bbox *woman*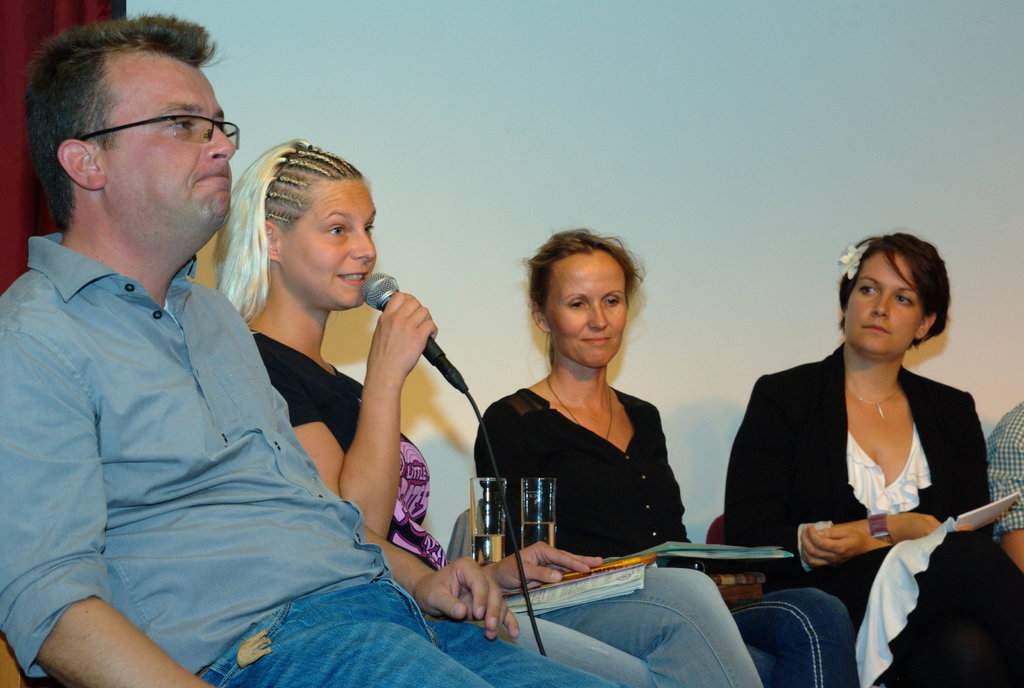
bbox(733, 247, 980, 675)
